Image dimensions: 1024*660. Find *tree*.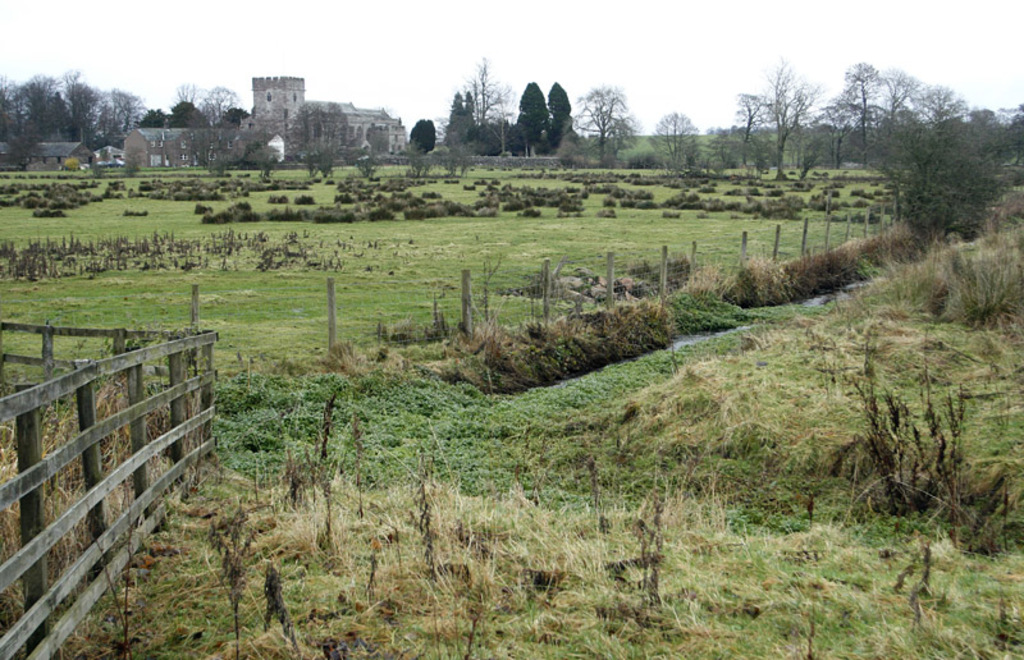
[left=563, top=86, right=637, bottom=168].
